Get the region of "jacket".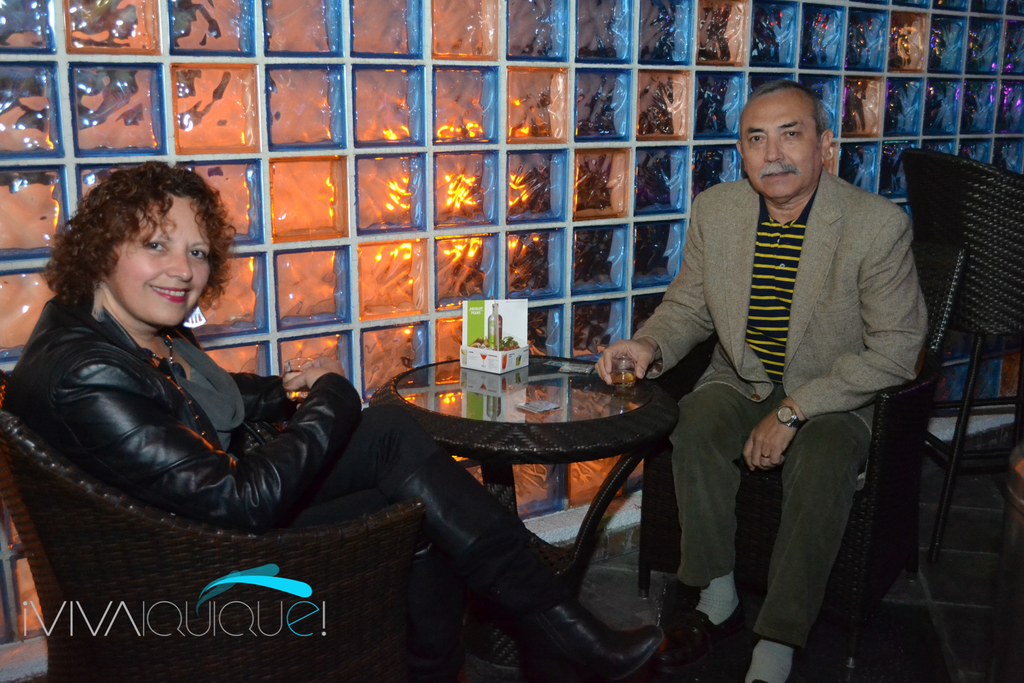
<region>636, 176, 931, 427</region>.
